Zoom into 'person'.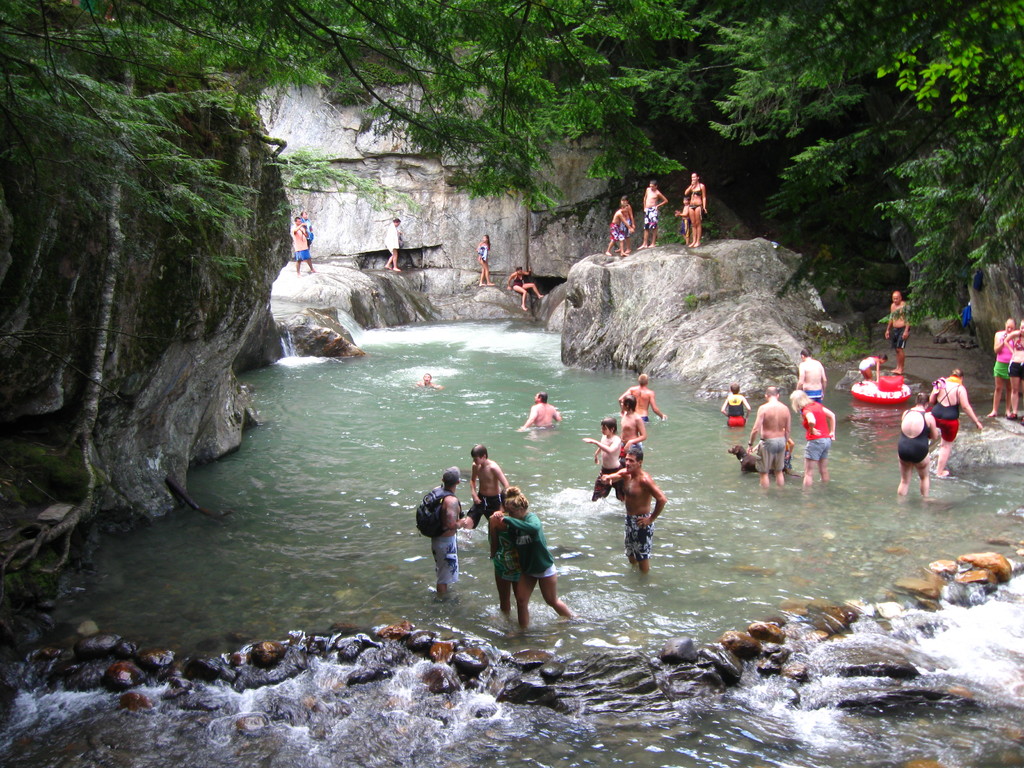
Zoom target: 641 177 670 252.
